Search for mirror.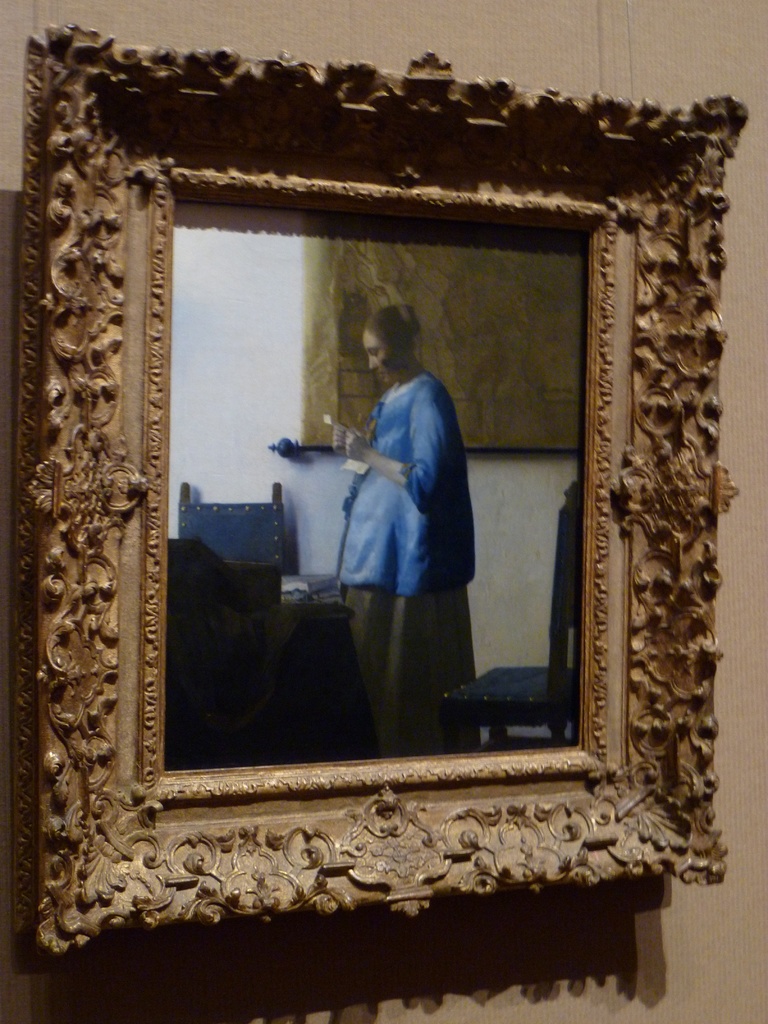
Found at BBox(166, 202, 589, 769).
